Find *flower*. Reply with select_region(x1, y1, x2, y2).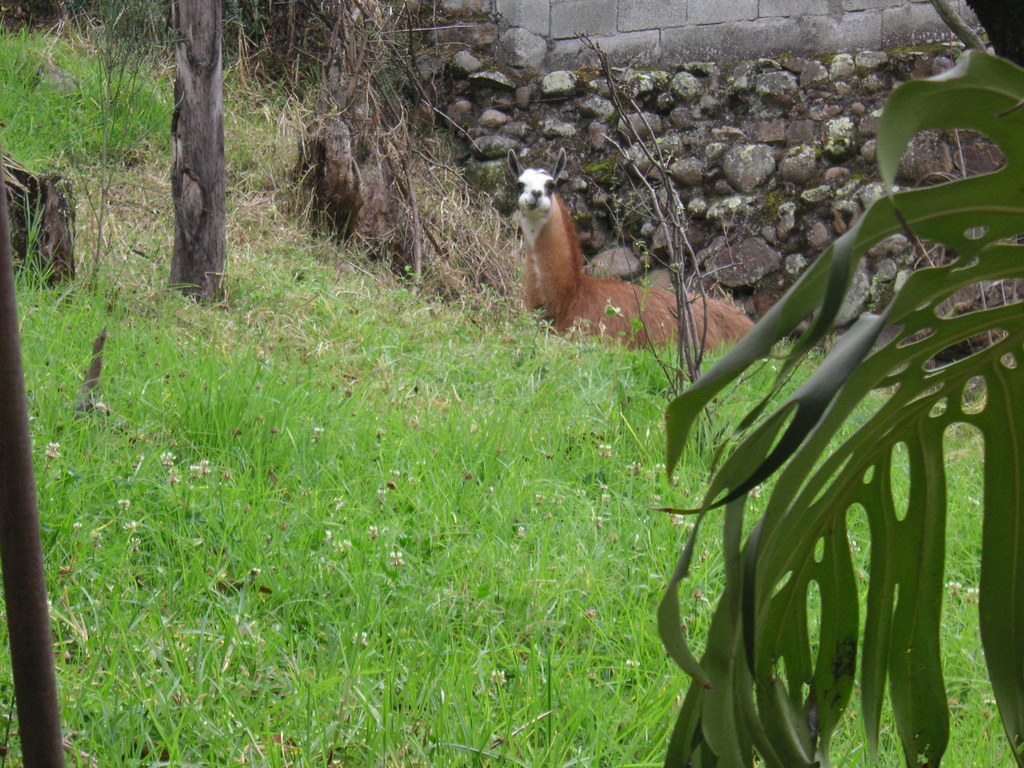
select_region(599, 442, 614, 460).
